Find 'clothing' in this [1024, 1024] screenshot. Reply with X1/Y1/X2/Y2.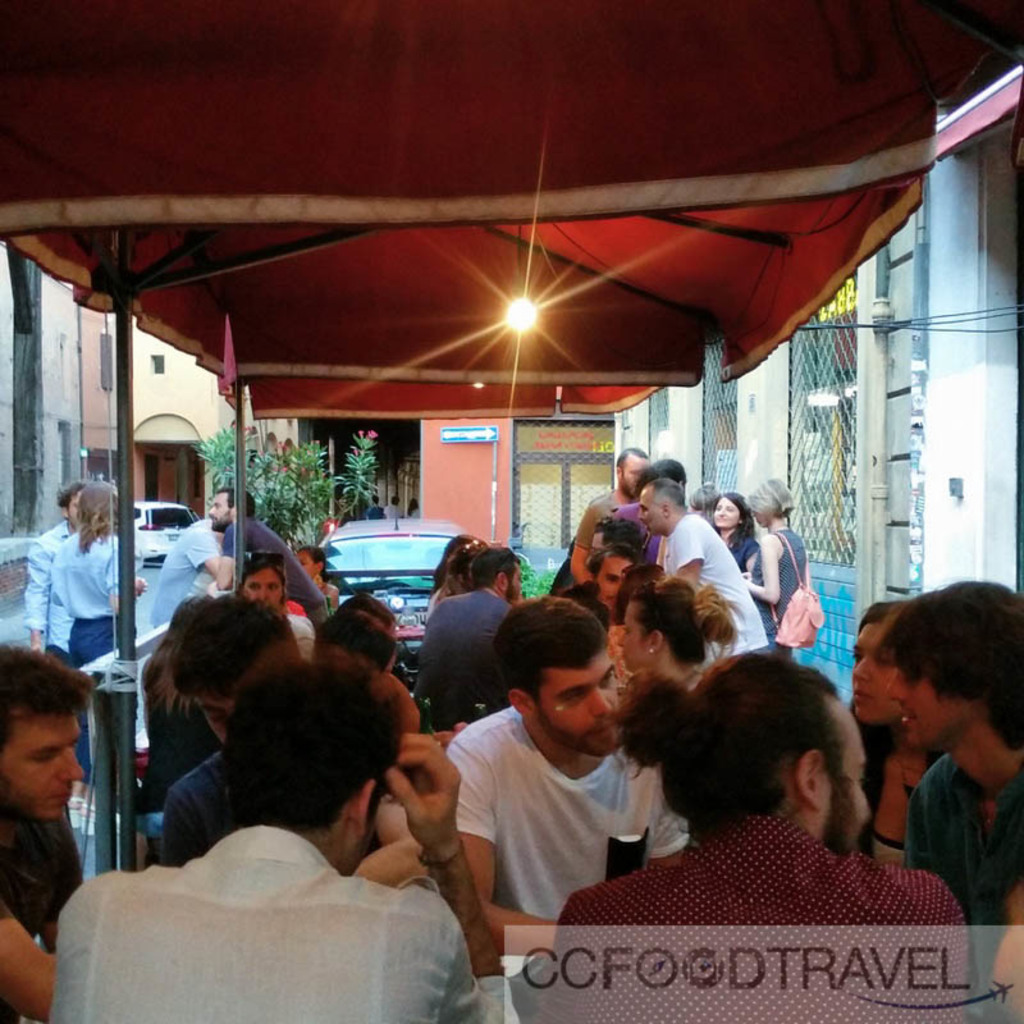
289/611/317/660.
